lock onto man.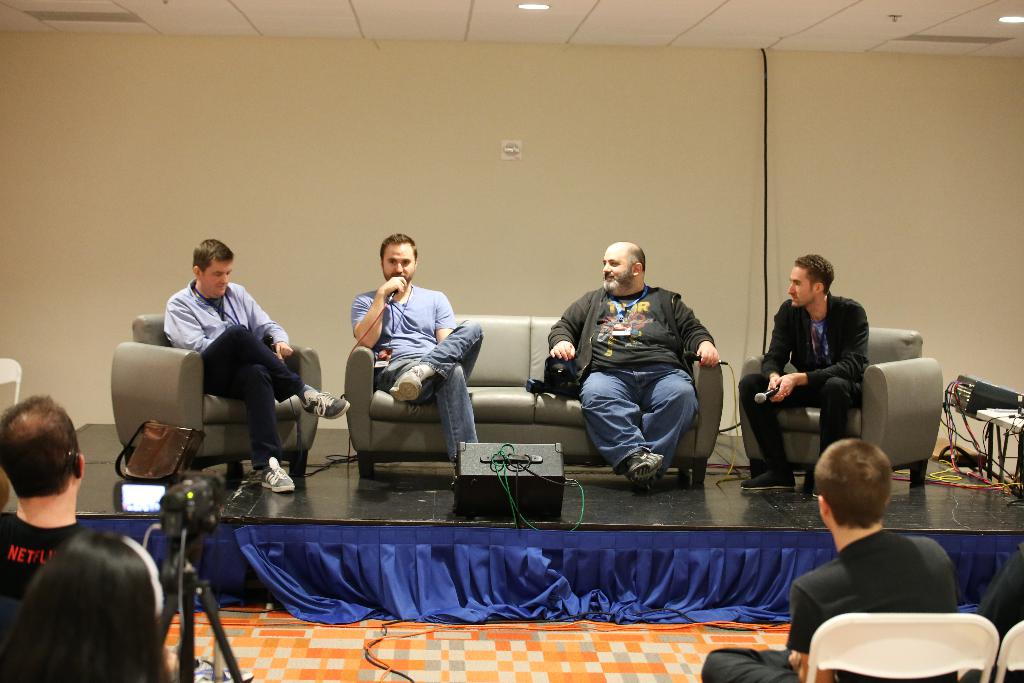
Locked: x1=351, y1=231, x2=484, y2=467.
